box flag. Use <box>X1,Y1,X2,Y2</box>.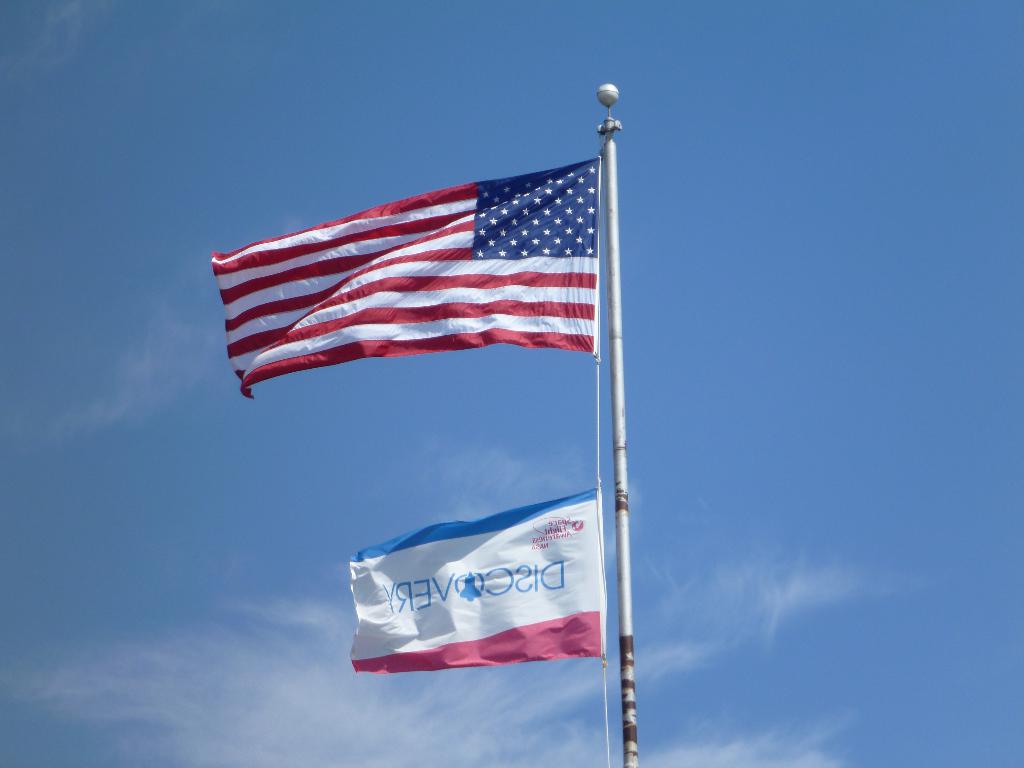
<box>196,126,620,415</box>.
